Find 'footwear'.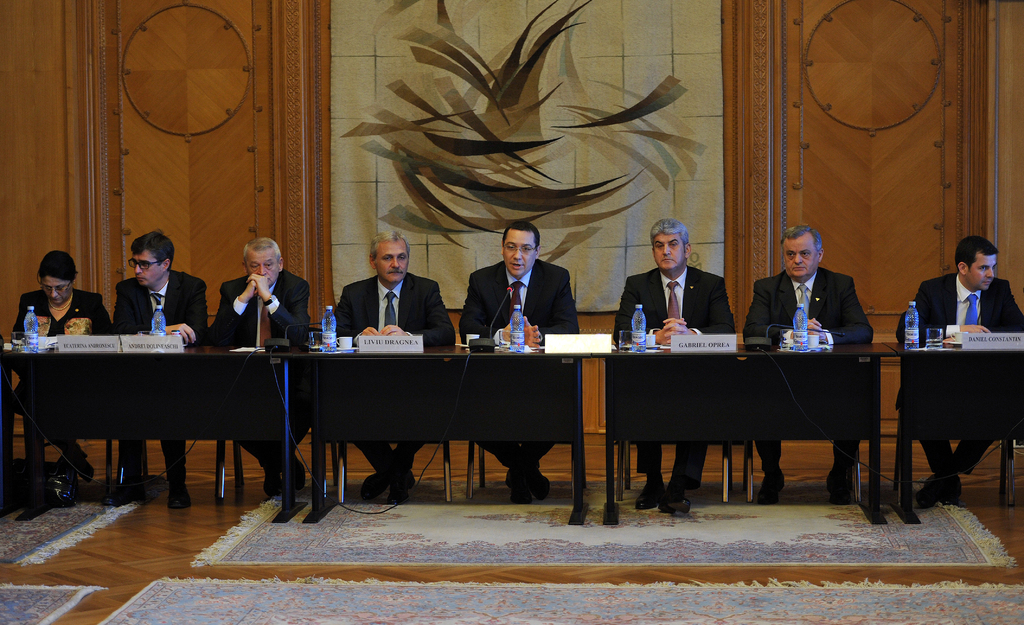
l=292, t=465, r=307, b=494.
